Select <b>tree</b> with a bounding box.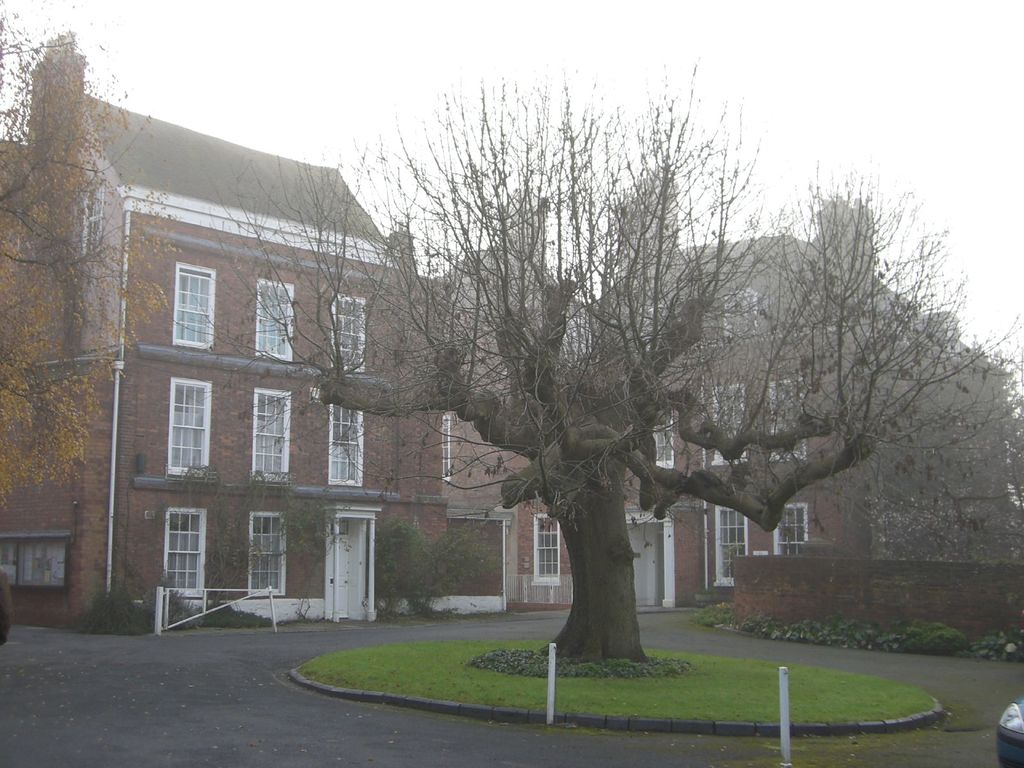
0:1:166:496.
